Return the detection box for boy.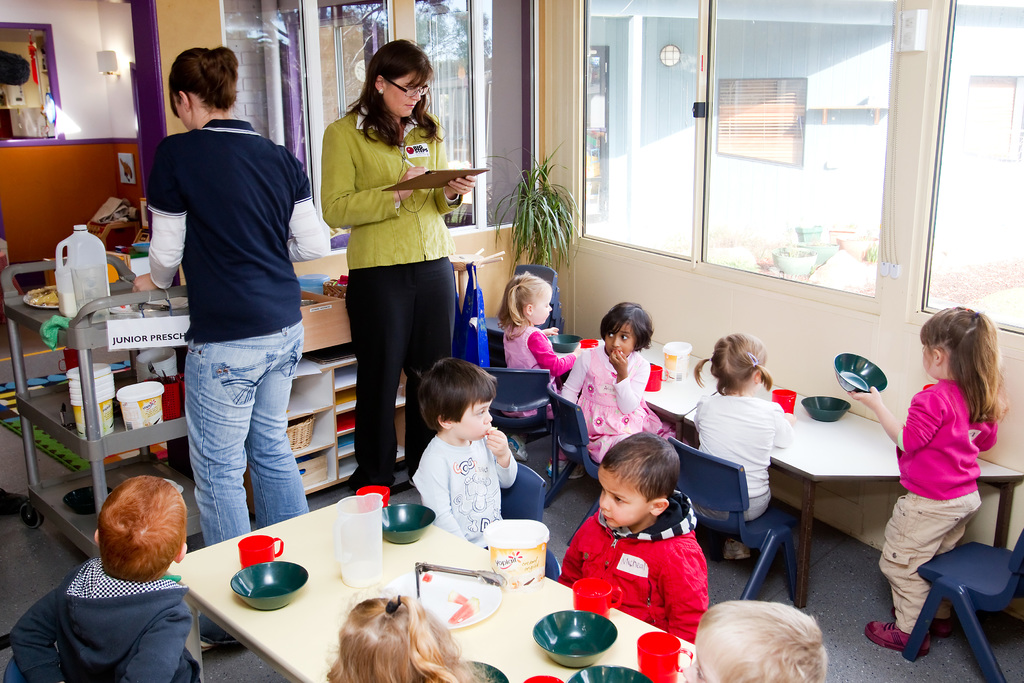
detection(562, 429, 730, 652).
